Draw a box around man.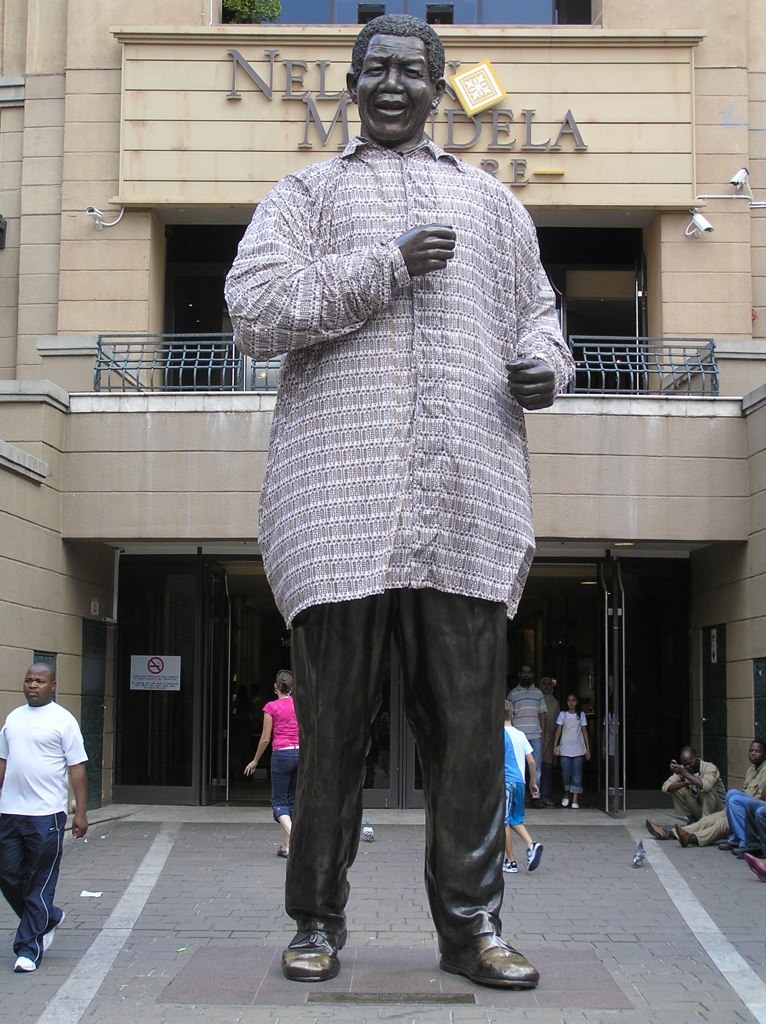
[x1=643, y1=738, x2=765, y2=852].
